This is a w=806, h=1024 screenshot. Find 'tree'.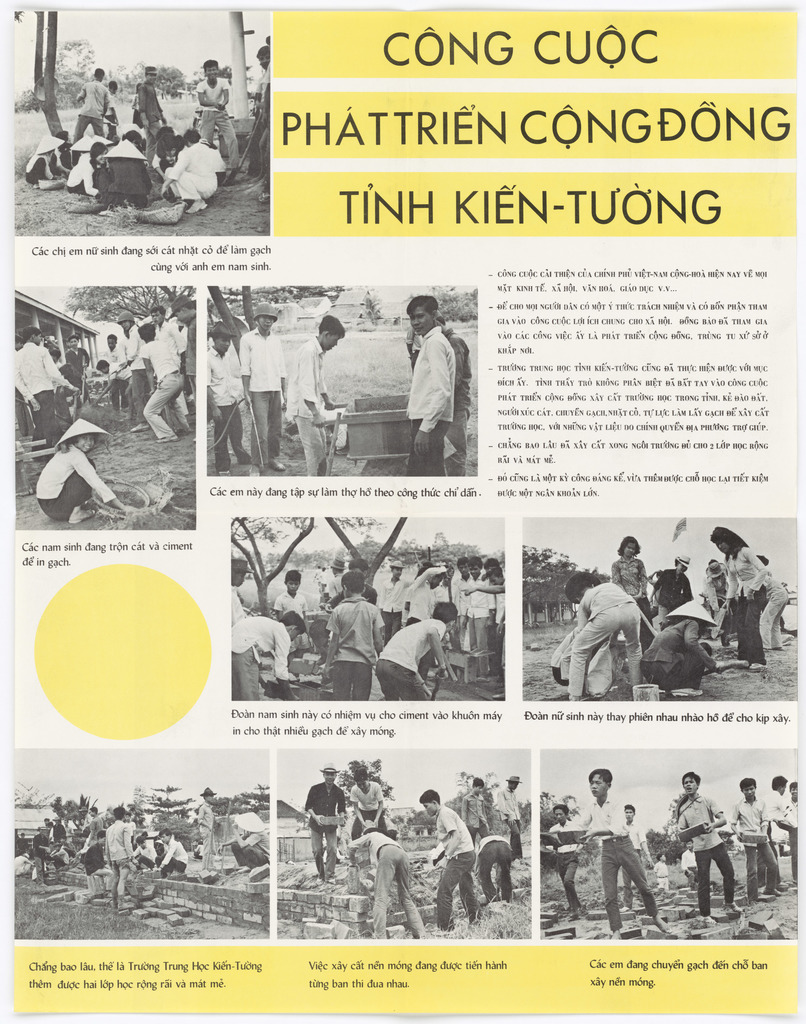
Bounding box: [78, 282, 183, 342].
